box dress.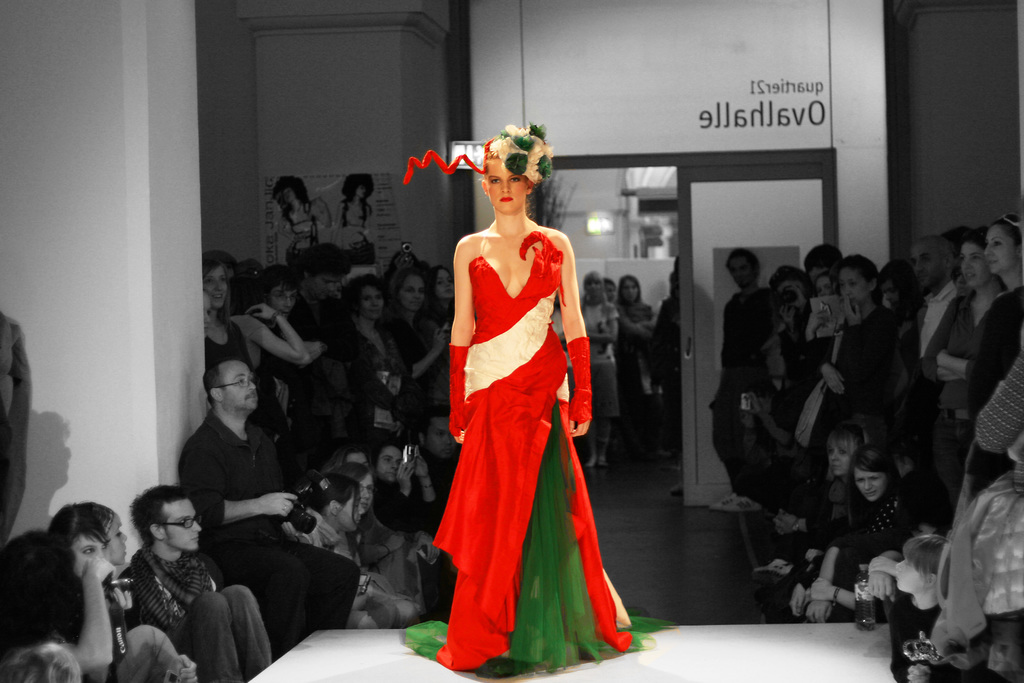
region(961, 288, 1023, 490).
